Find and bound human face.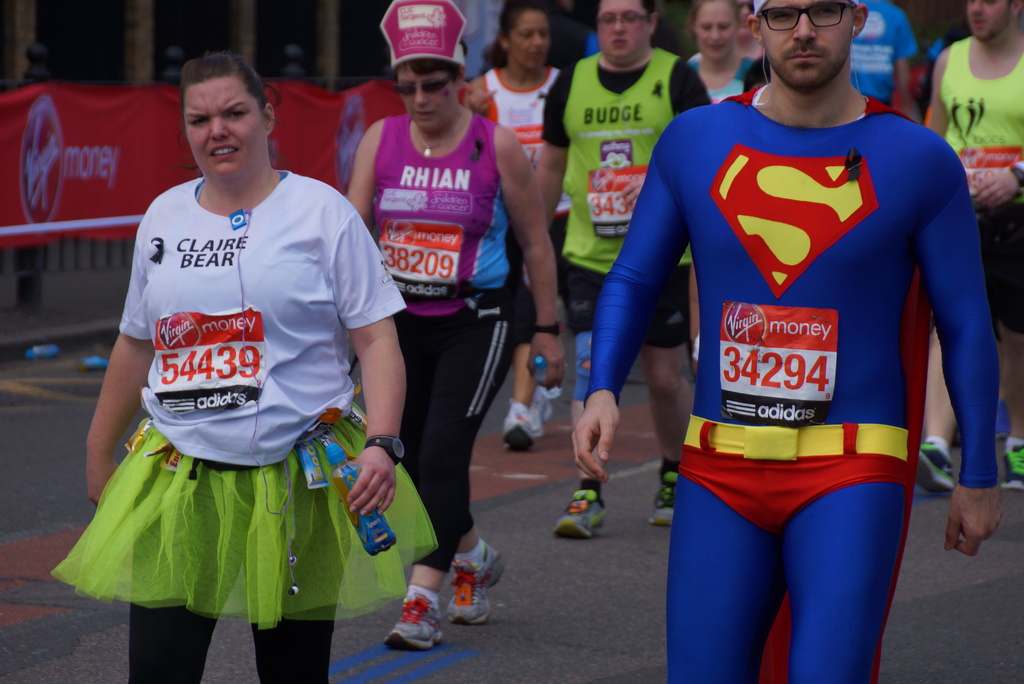
Bound: box=[509, 9, 548, 69].
